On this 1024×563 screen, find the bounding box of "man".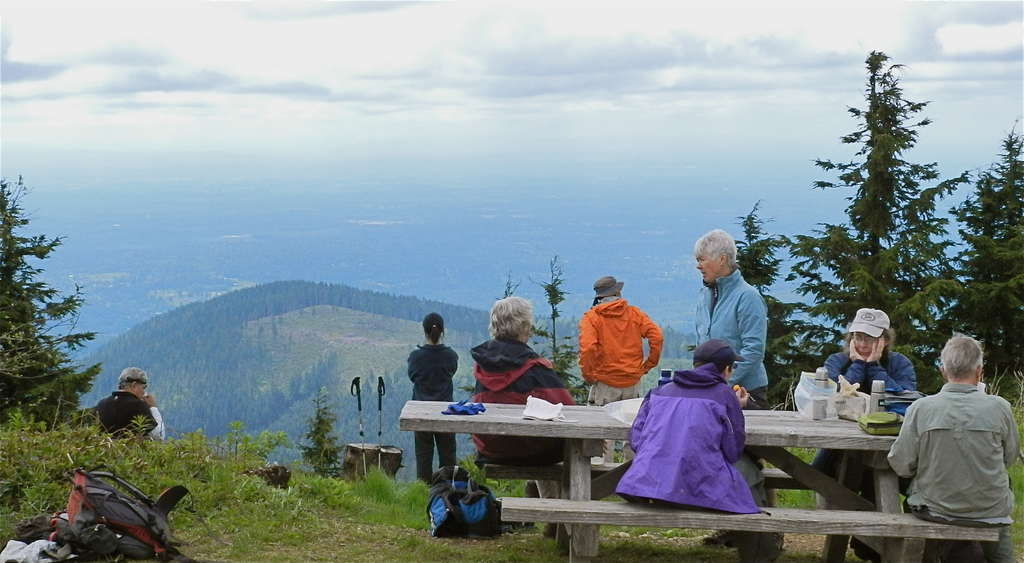
Bounding box: bbox(580, 279, 664, 466).
